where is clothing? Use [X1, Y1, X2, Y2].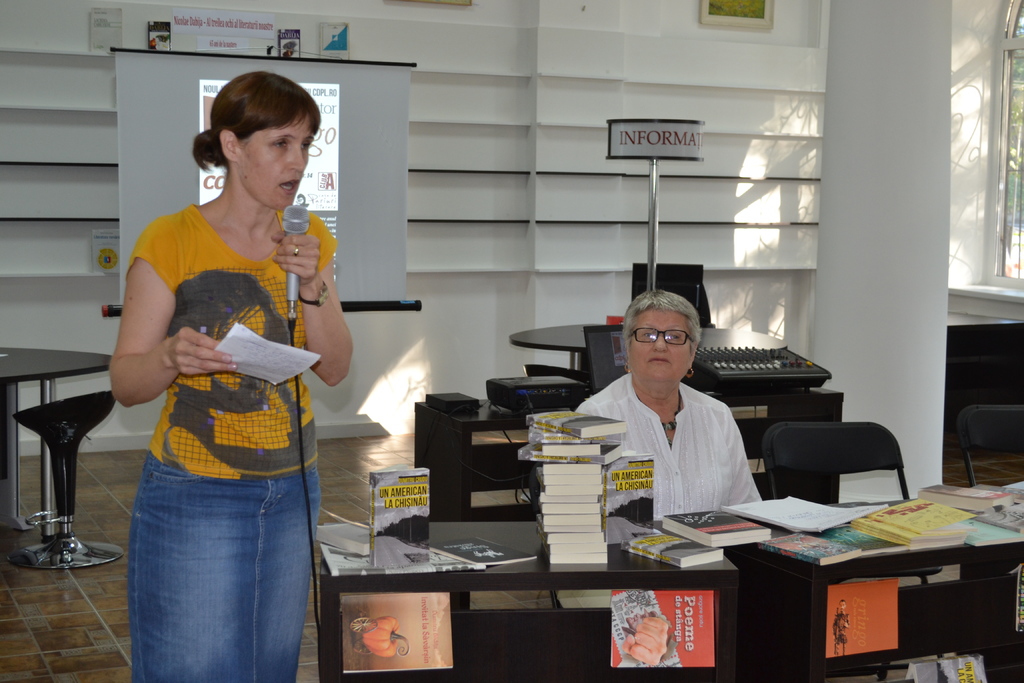
[570, 367, 767, 510].
